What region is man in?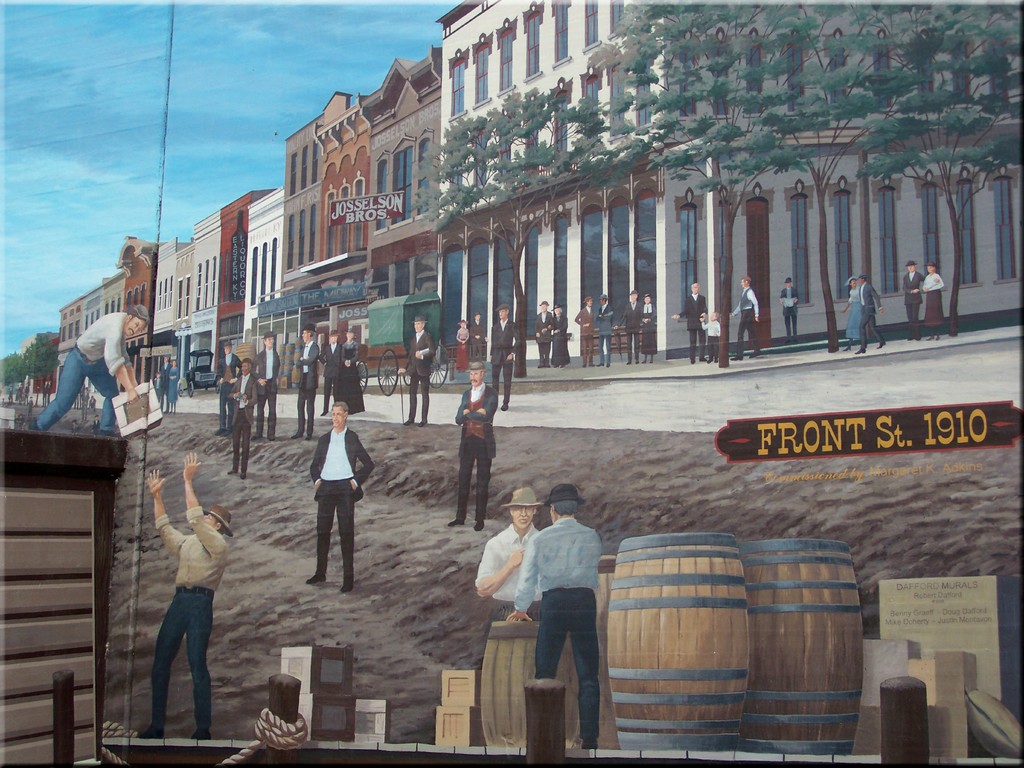
left=779, top=278, right=801, bottom=346.
